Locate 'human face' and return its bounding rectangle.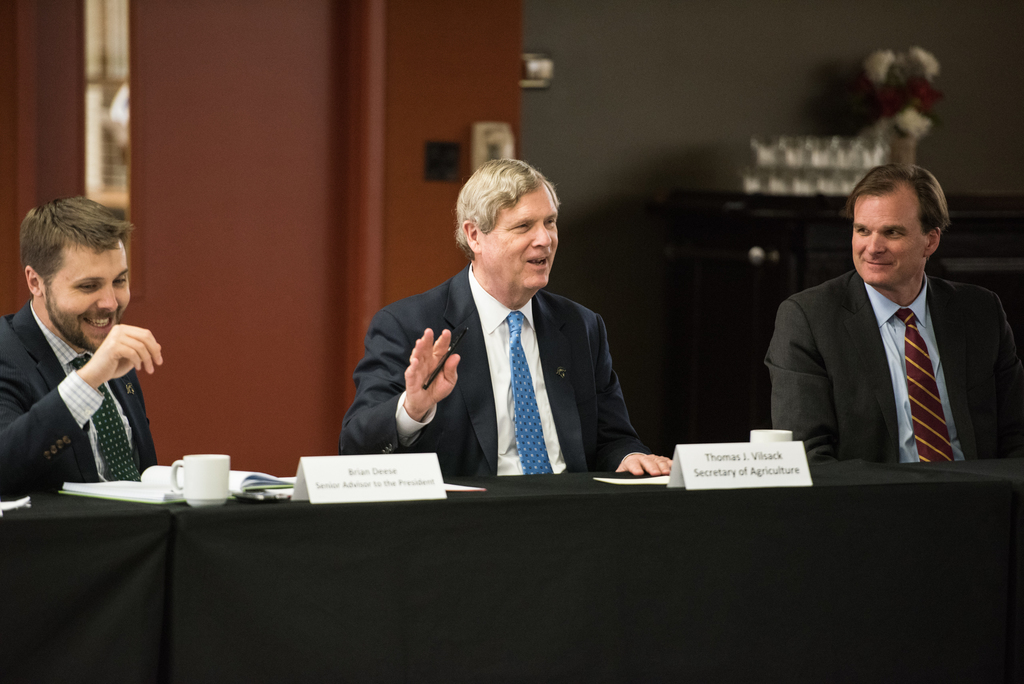
box=[46, 242, 141, 357].
